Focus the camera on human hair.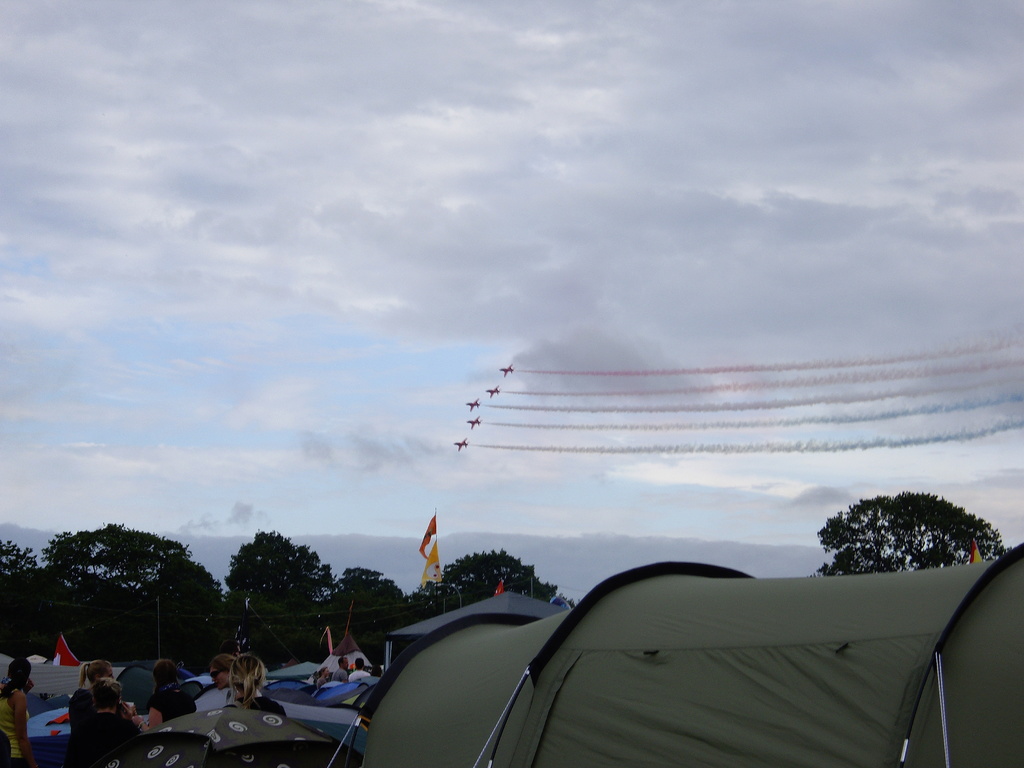
Focus region: (319, 667, 327, 678).
